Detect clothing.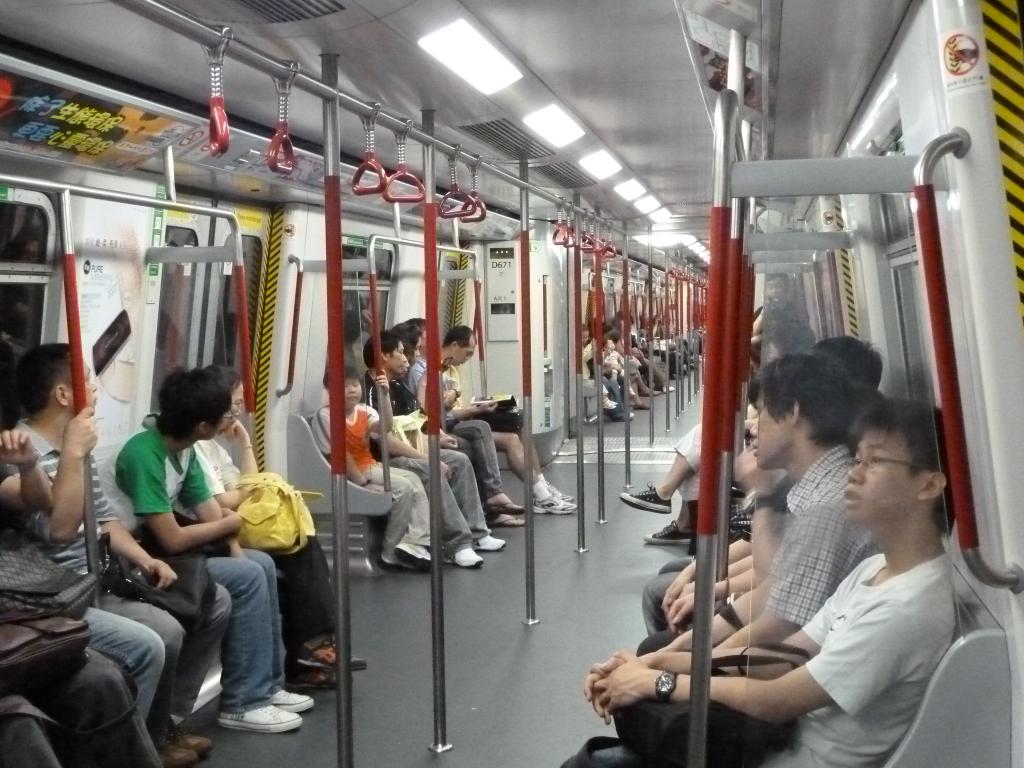
Detected at 560:534:953:767.
